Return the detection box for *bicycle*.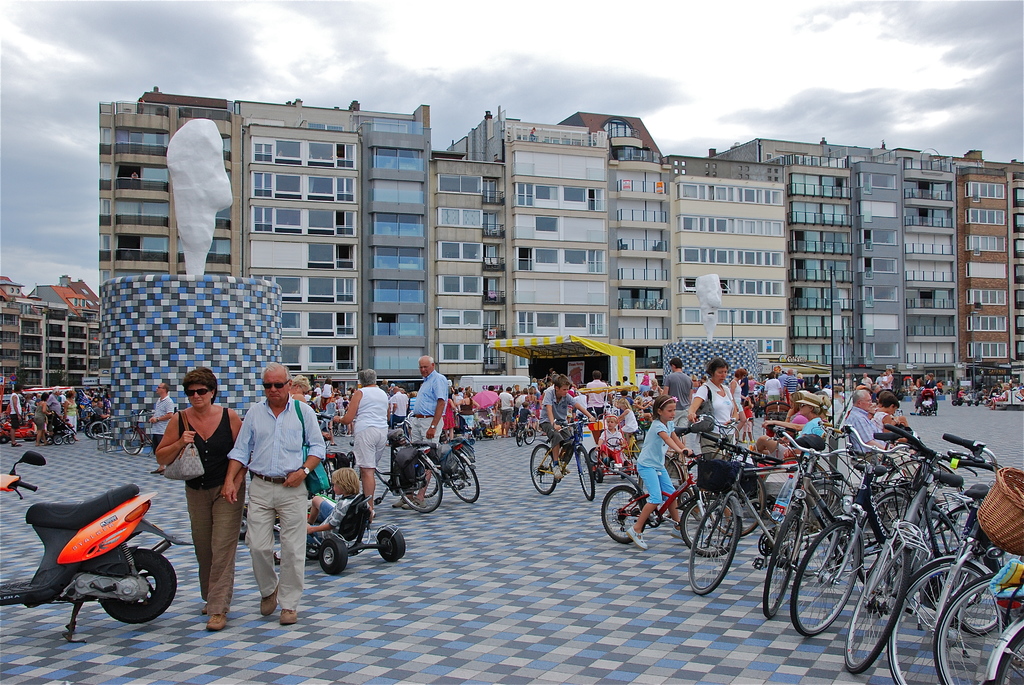
crop(86, 411, 110, 439).
